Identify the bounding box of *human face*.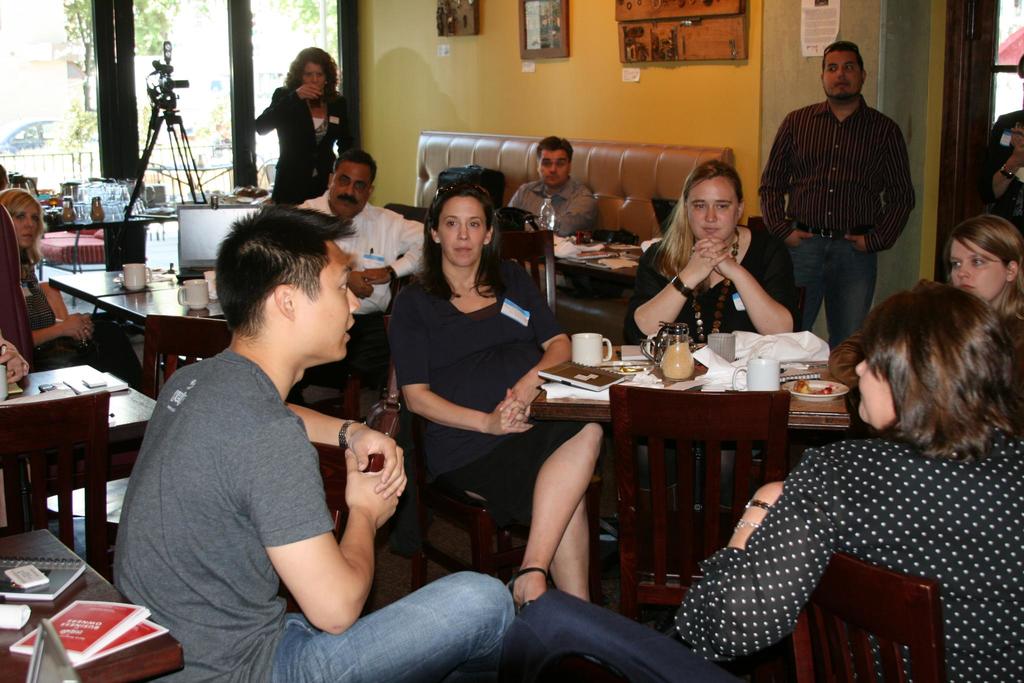
{"x1": 951, "y1": 236, "x2": 1006, "y2": 296}.
